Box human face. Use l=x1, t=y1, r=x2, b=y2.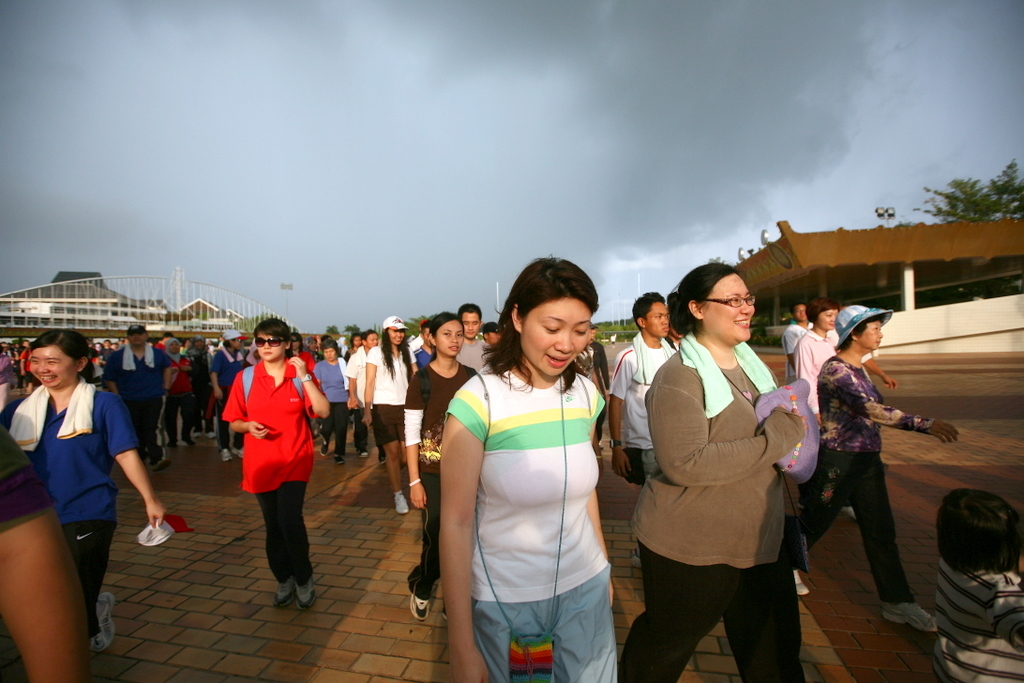
l=648, t=302, r=666, b=337.
